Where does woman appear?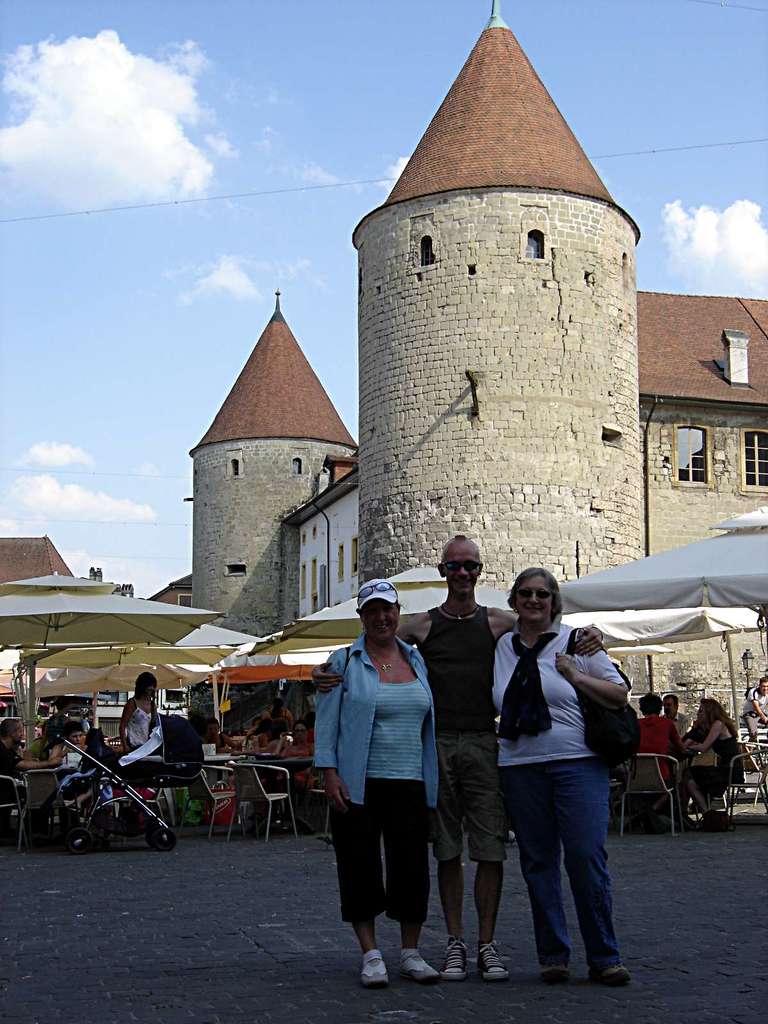
Appears at 666,701,749,830.
